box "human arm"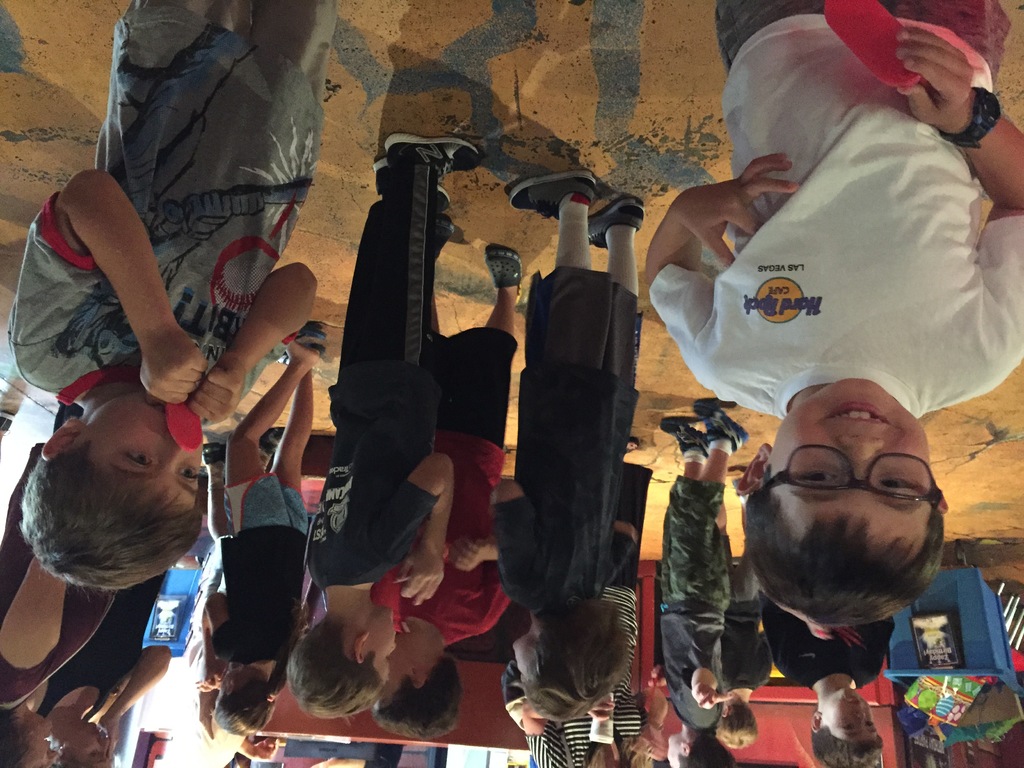
BBox(361, 456, 449, 613)
